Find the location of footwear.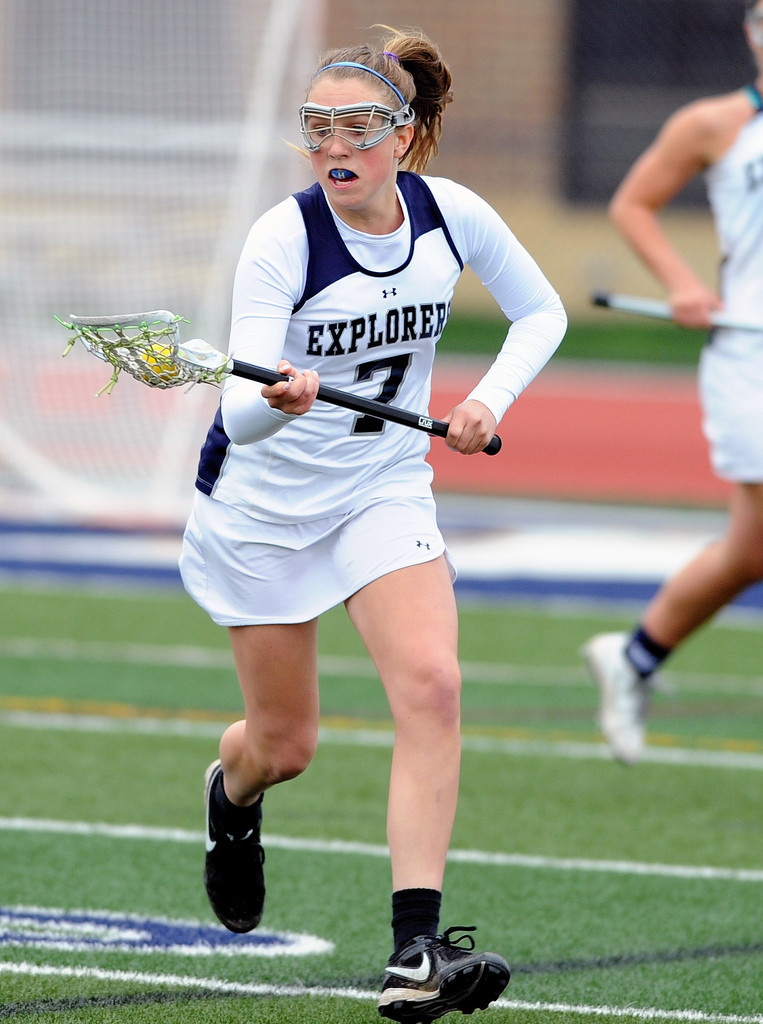
Location: l=199, t=756, r=272, b=938.
